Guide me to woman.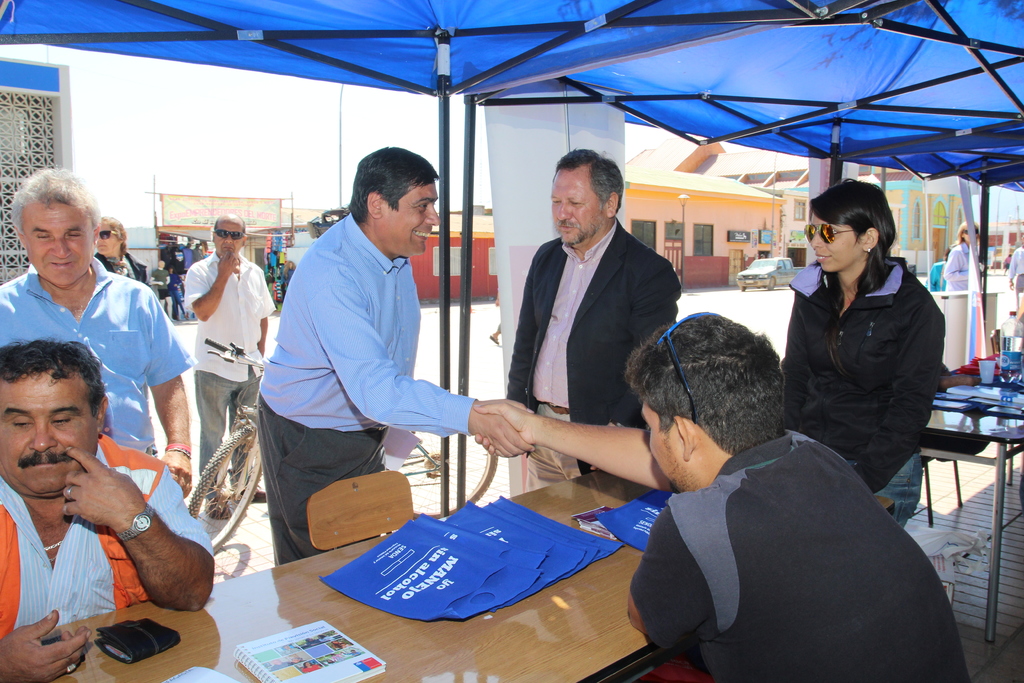
Guidance: 943/217/982/292.
